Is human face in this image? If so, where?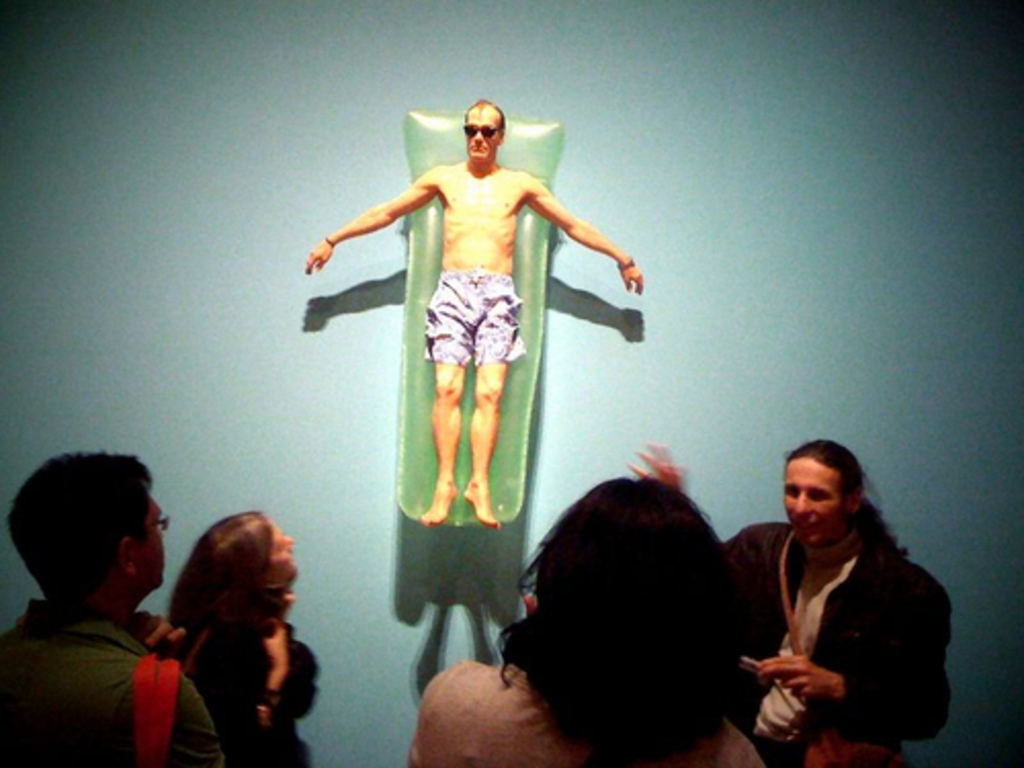
Yes, at Rect(264, 516, 301, 588).
